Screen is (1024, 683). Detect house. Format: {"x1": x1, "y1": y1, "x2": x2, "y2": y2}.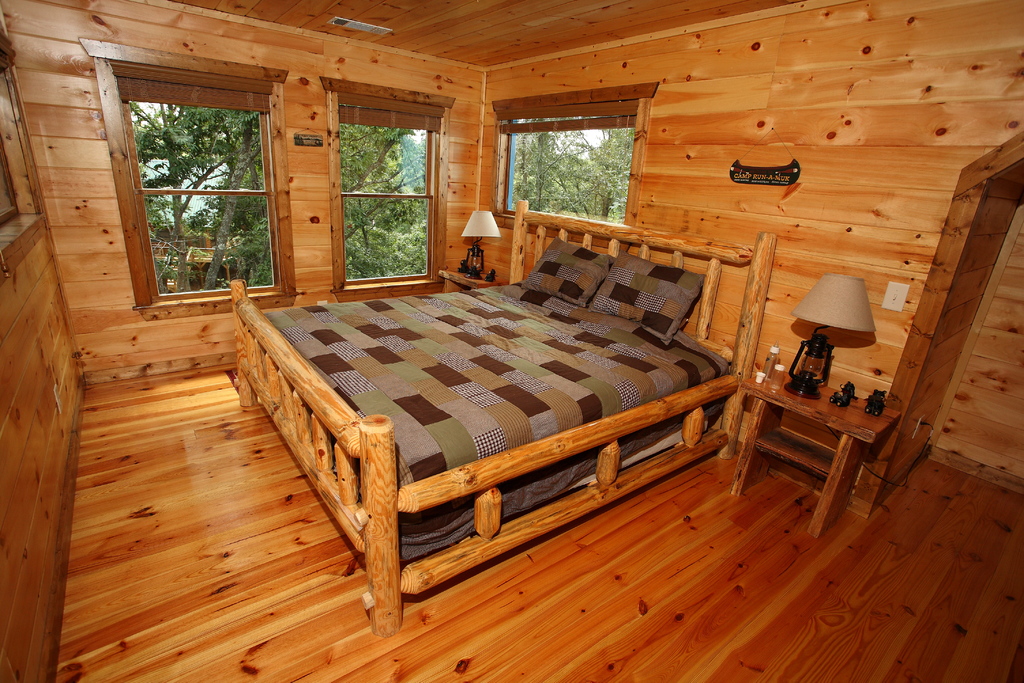
{"x1": 0, "y1": 0, "x2": 1023, "y2": 682}.
